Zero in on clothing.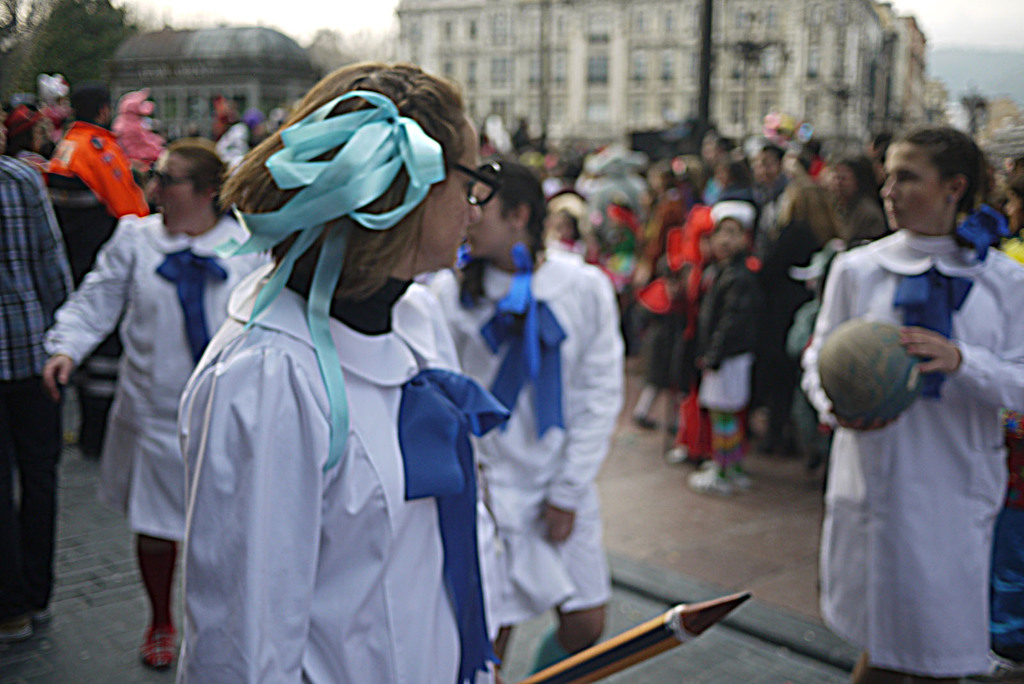
Zeroed in: bbox(425, 235, 625, 626).
